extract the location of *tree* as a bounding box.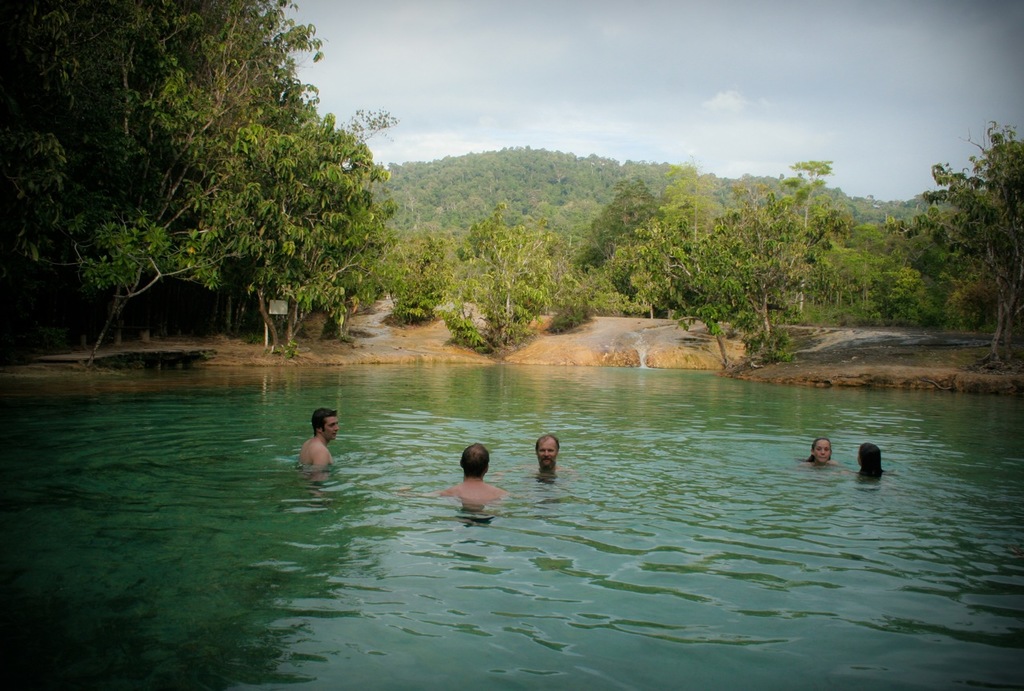
detection(898, 134, 1014, 330).
